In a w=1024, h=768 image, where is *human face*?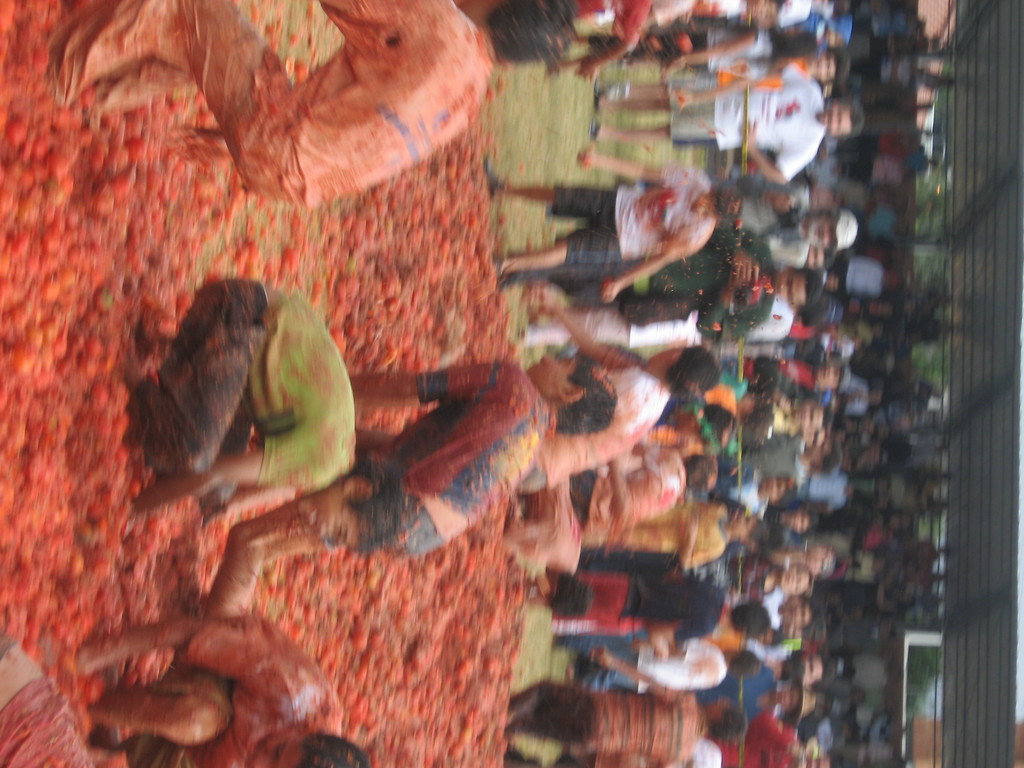
region(819, 100, 852, 140).
